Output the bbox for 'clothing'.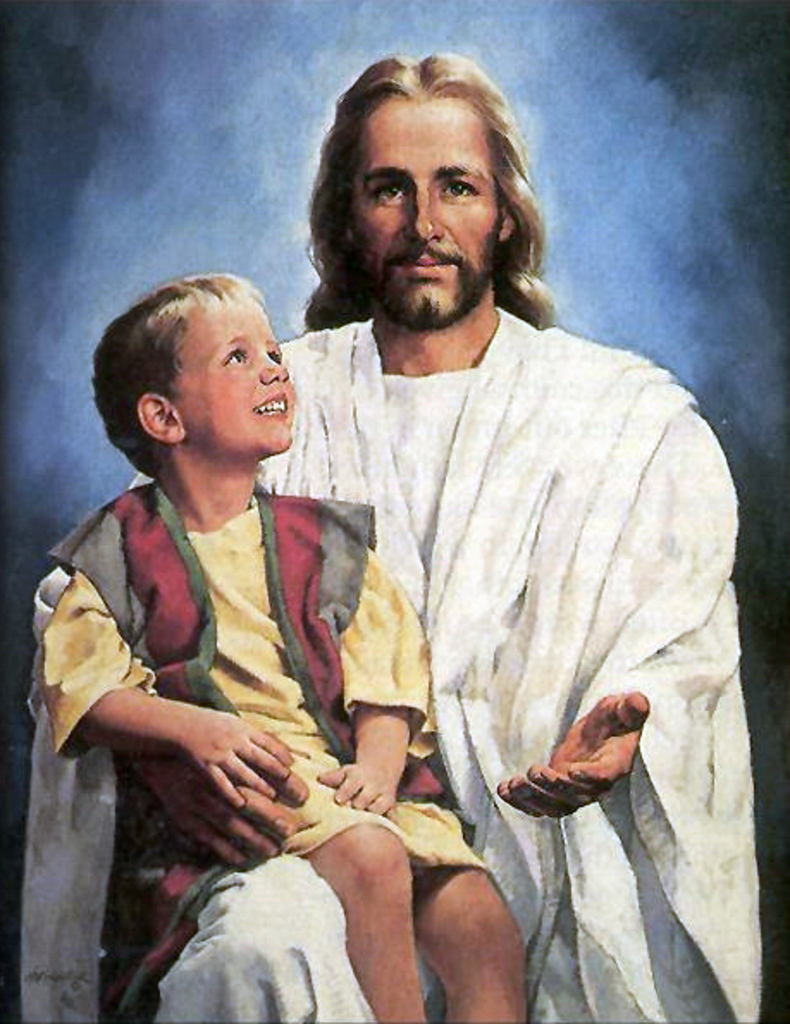
(38, 478, 485, 869).
